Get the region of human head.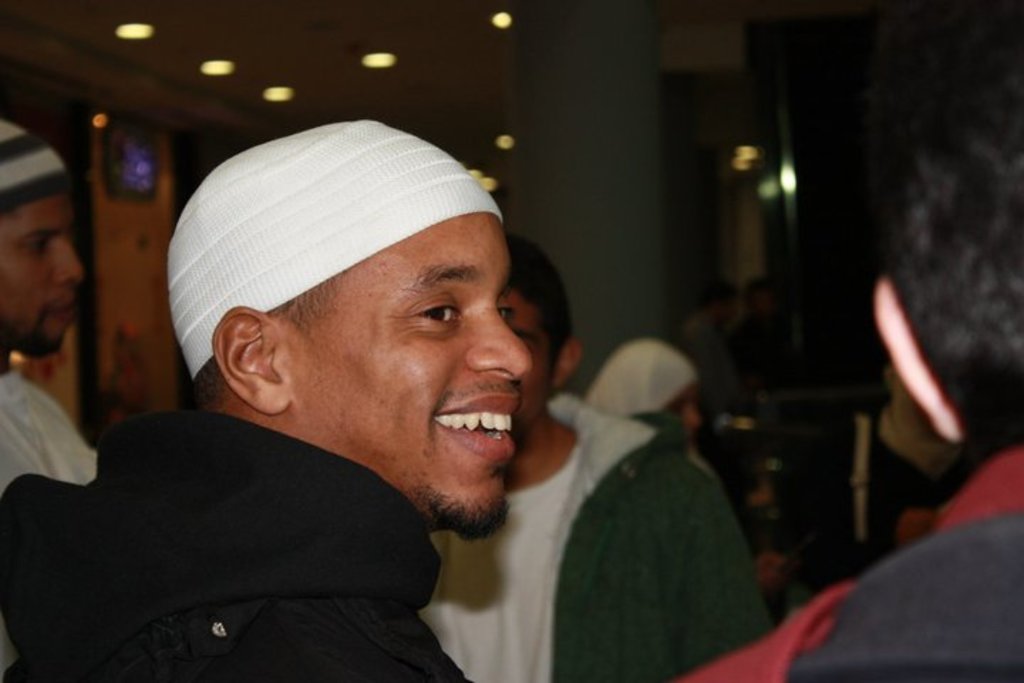
(left=0, top=121, right=80, bottom=357).
